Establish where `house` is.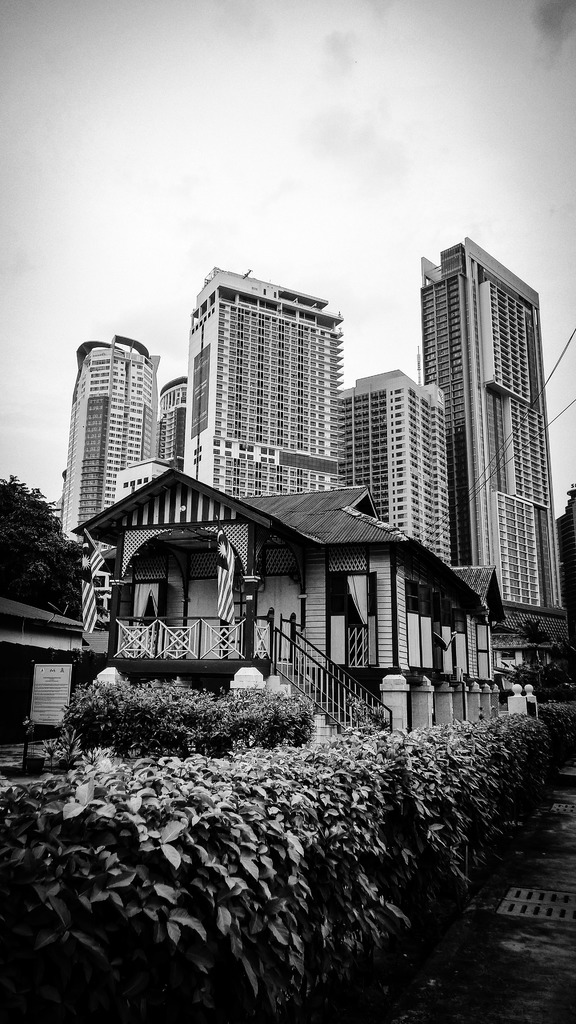
Established at x1=67, y1=458, x2=532, y2=753.
